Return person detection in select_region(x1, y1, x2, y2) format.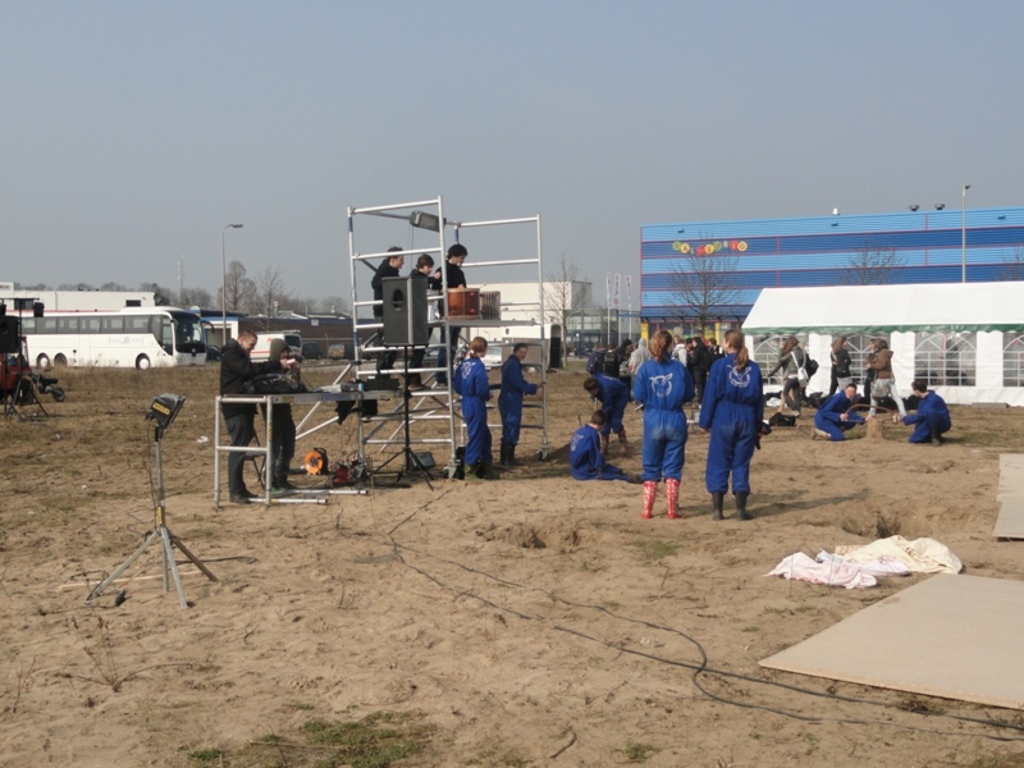
select_region(827, 330, 856, 385).
